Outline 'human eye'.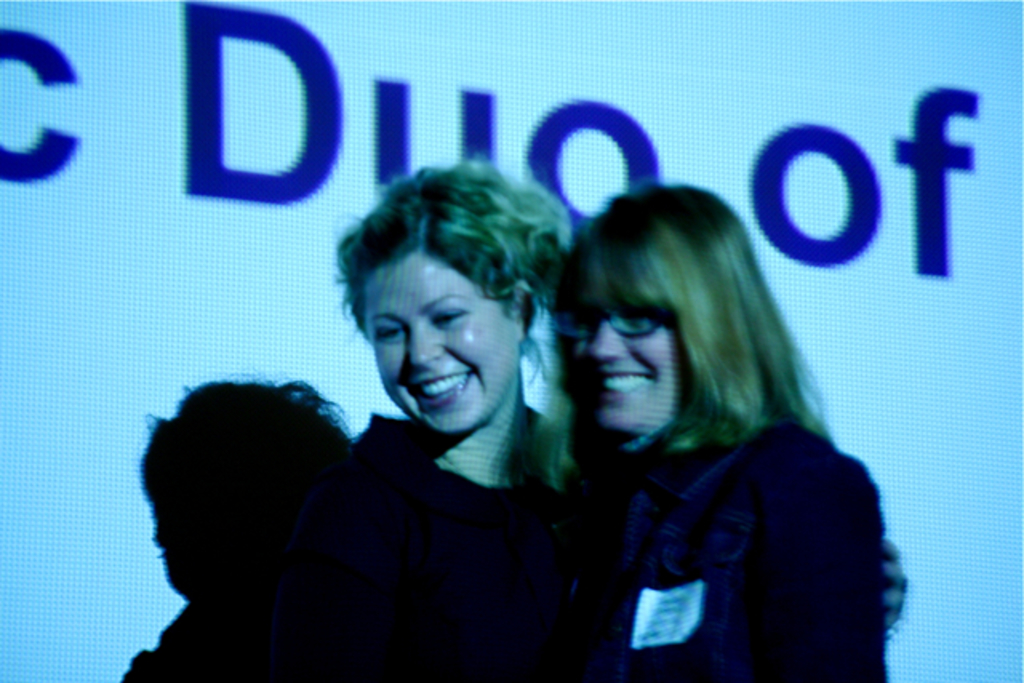
Outline: x1=376, y1=325, x2=403, y2=347.
